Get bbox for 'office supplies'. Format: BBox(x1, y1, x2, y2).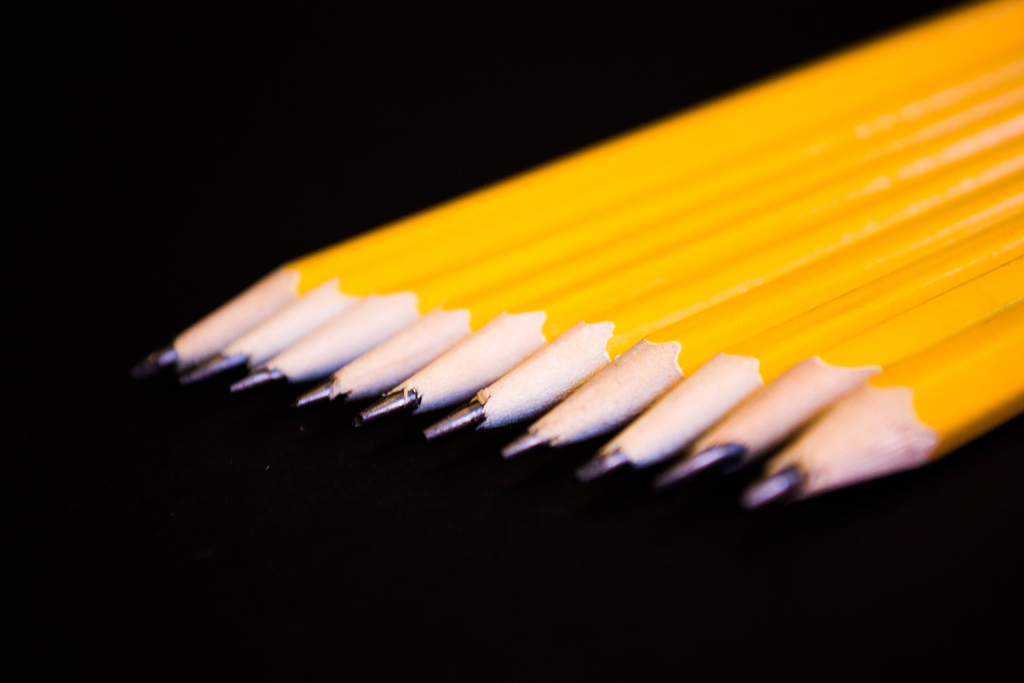
BBox(647, 261, 1022, 490).
